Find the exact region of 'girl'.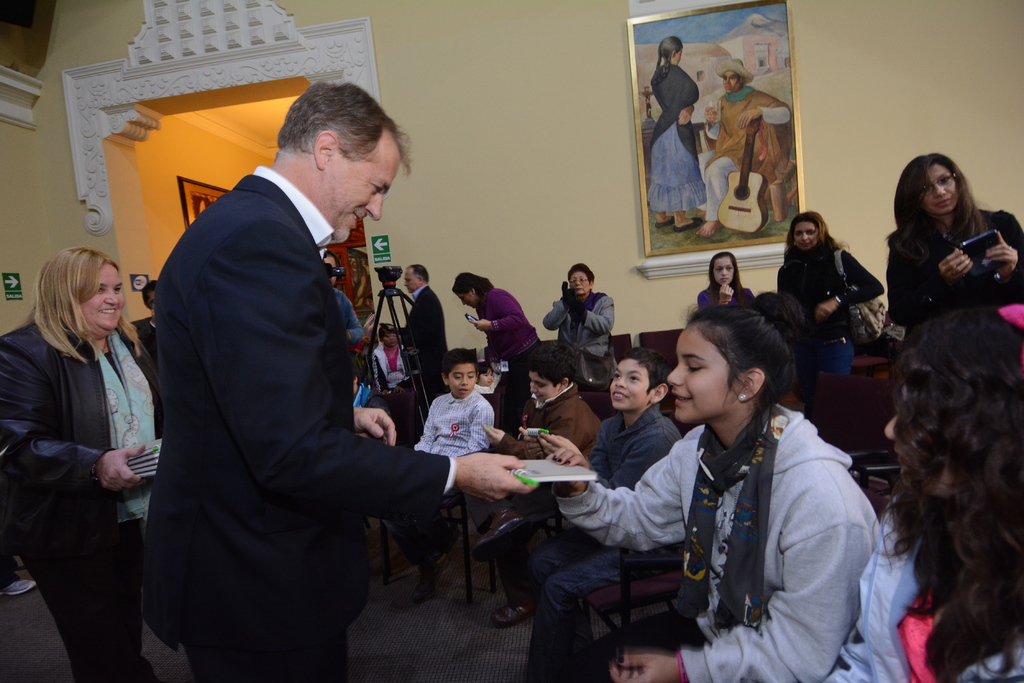
Exact region: <region>876, 141, 1023, 403</region>.
